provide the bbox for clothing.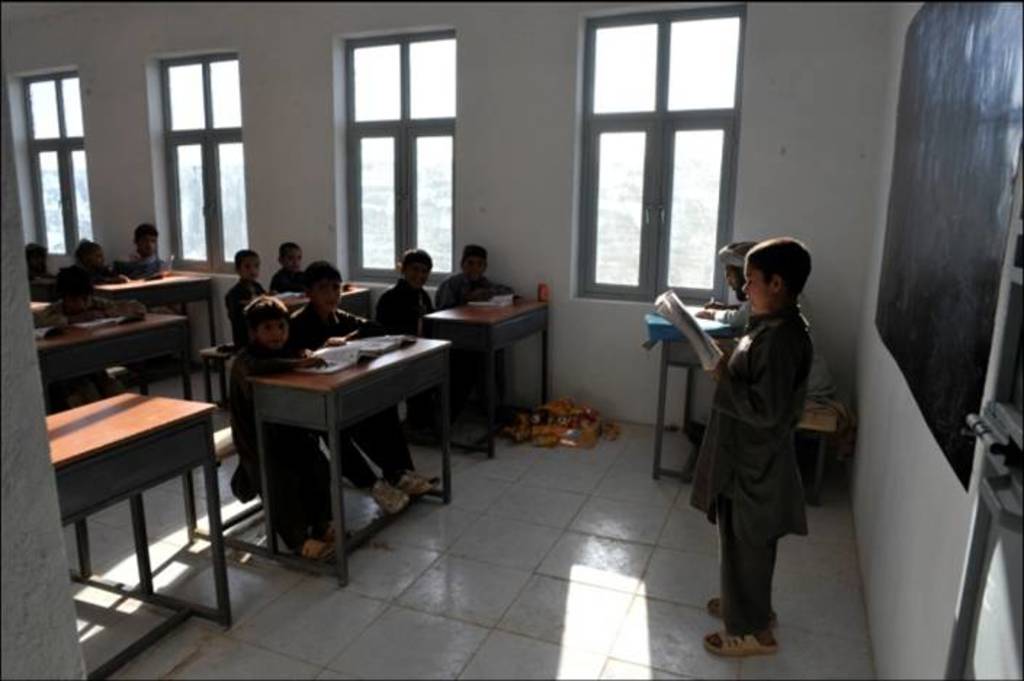
locate(375, 276, 439, 338).
